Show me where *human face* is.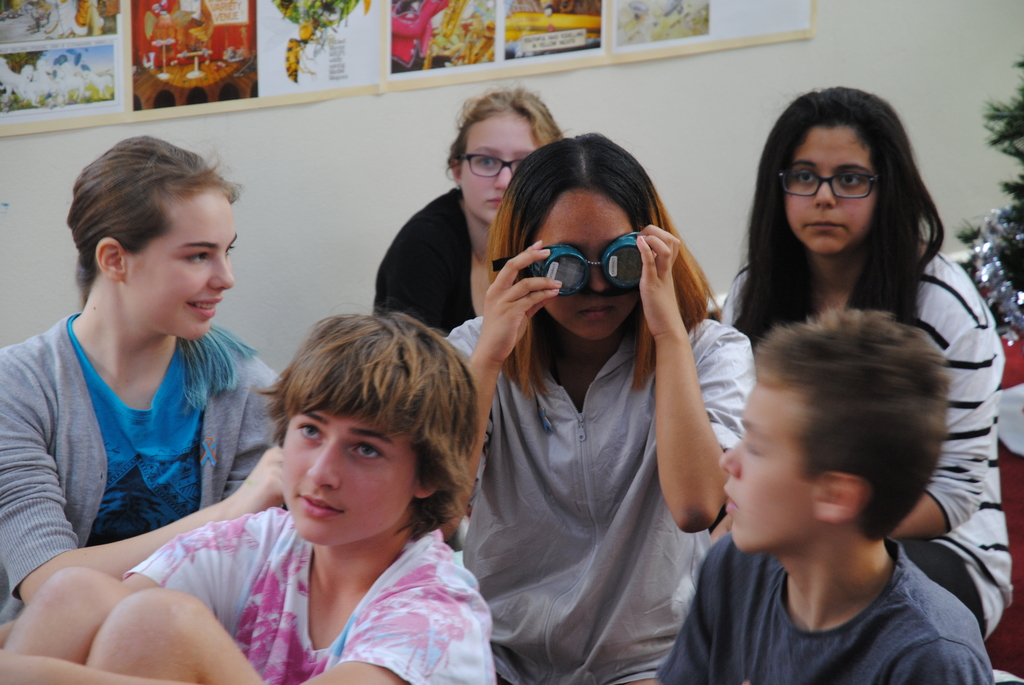
*human face* is at box(281, 407, 412, 549).
